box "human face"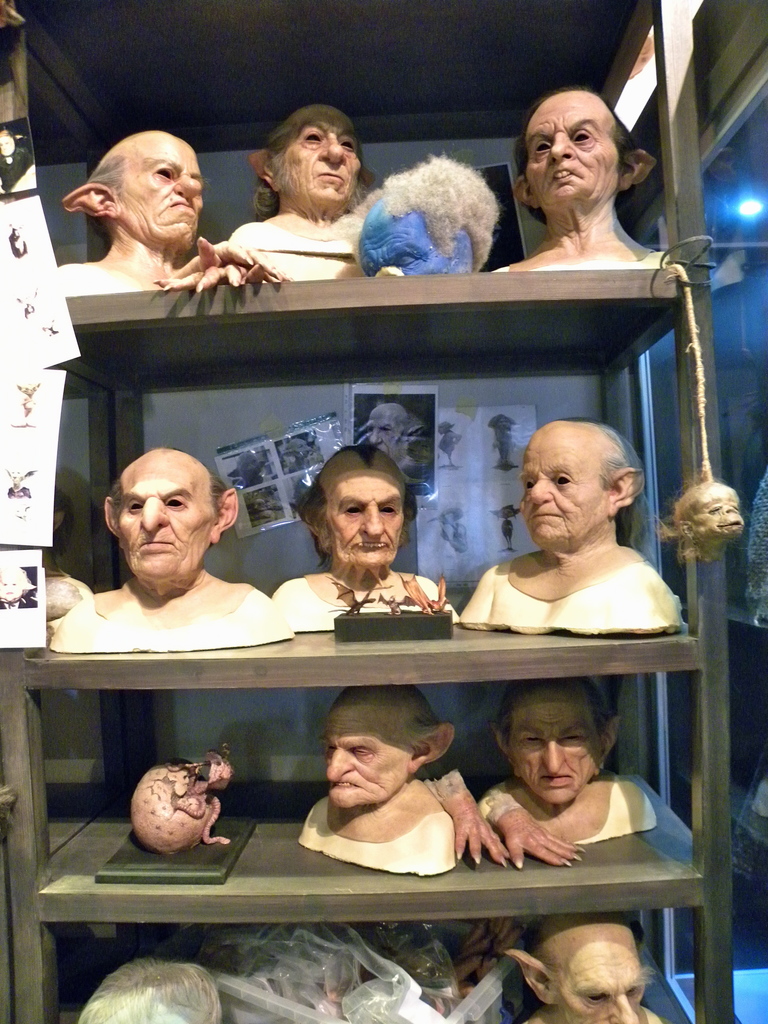
l=275, t=102, r=364, b=205
